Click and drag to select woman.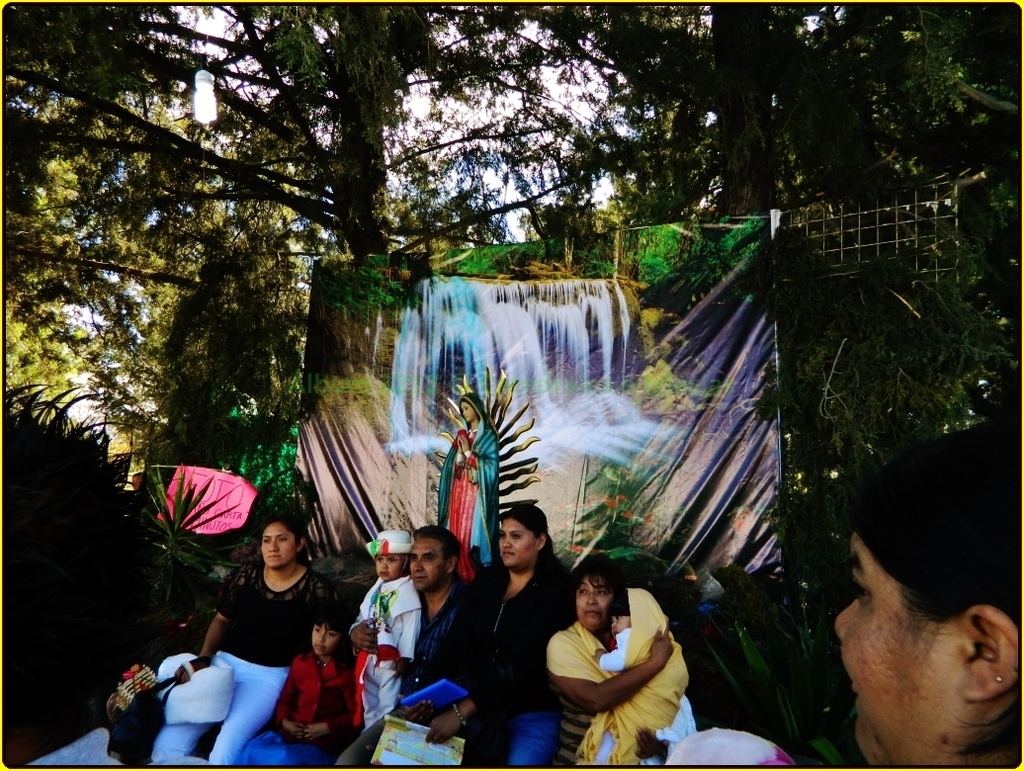
Selection: 833:424:1023:770.
